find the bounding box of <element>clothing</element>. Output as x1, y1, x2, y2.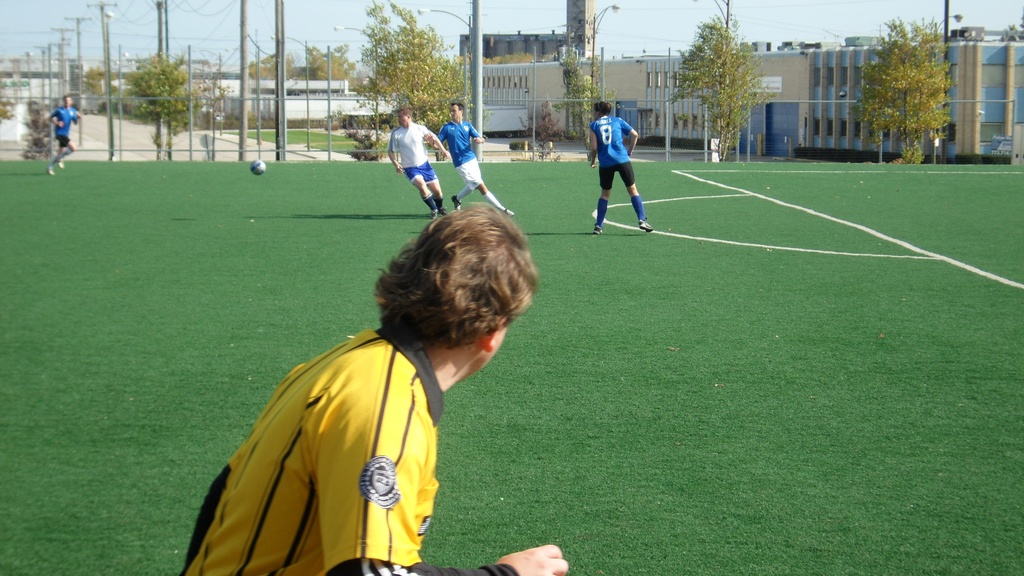
434, 122, 484, 193.
